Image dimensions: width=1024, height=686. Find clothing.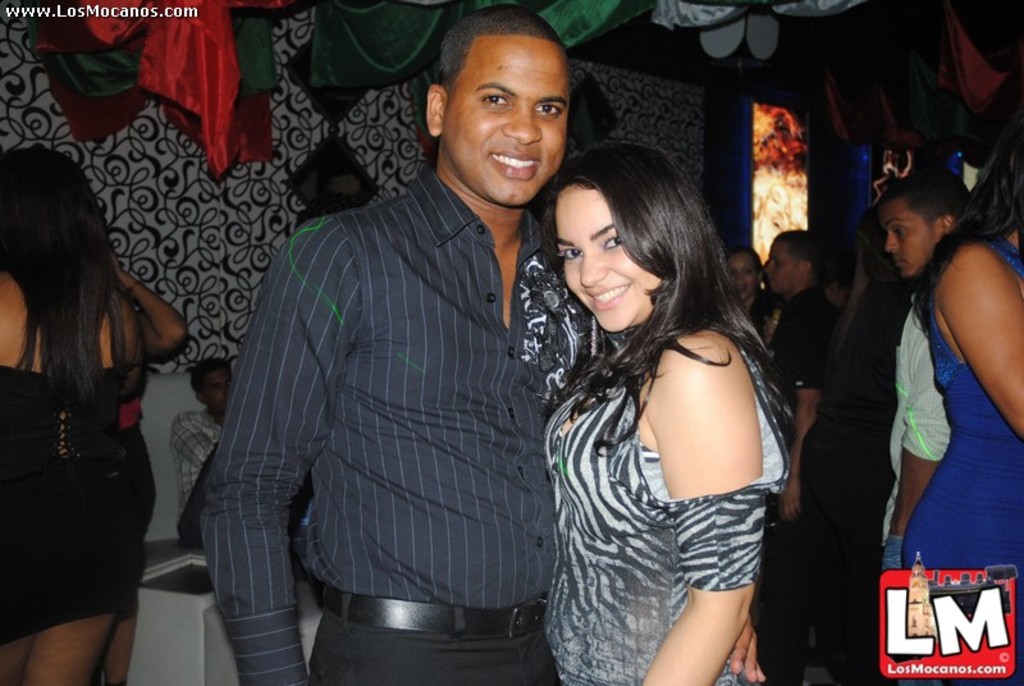
detection(772, 284, 838, 677).
